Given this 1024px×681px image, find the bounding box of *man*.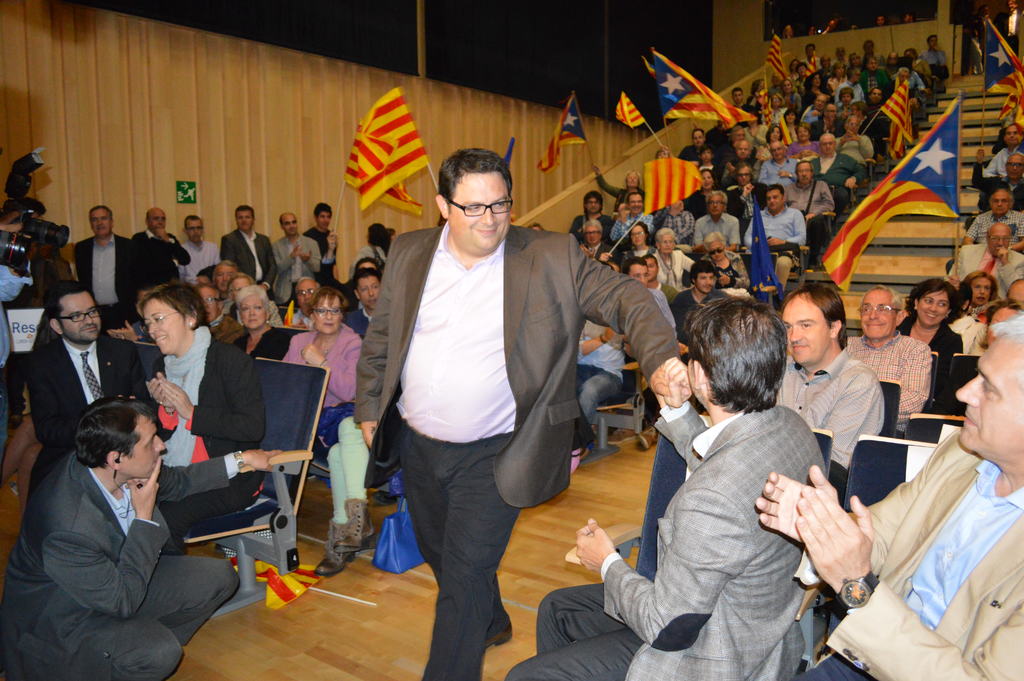
272, 214, 319, 309.
